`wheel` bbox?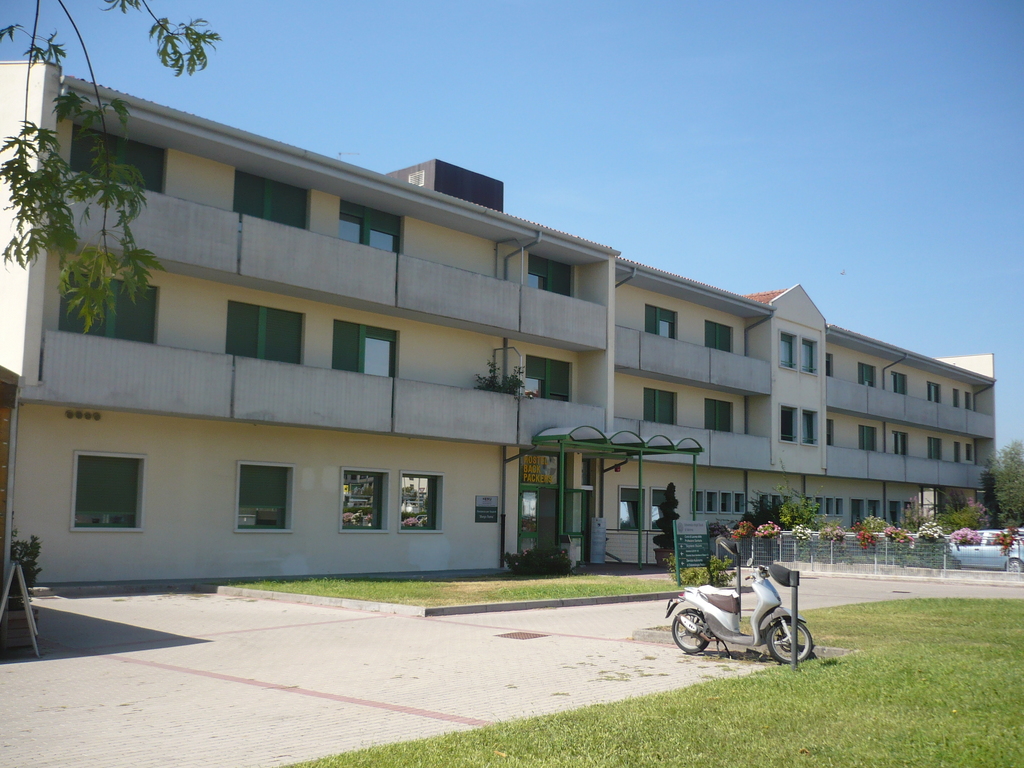
rect(764, 616, 808, 660)
